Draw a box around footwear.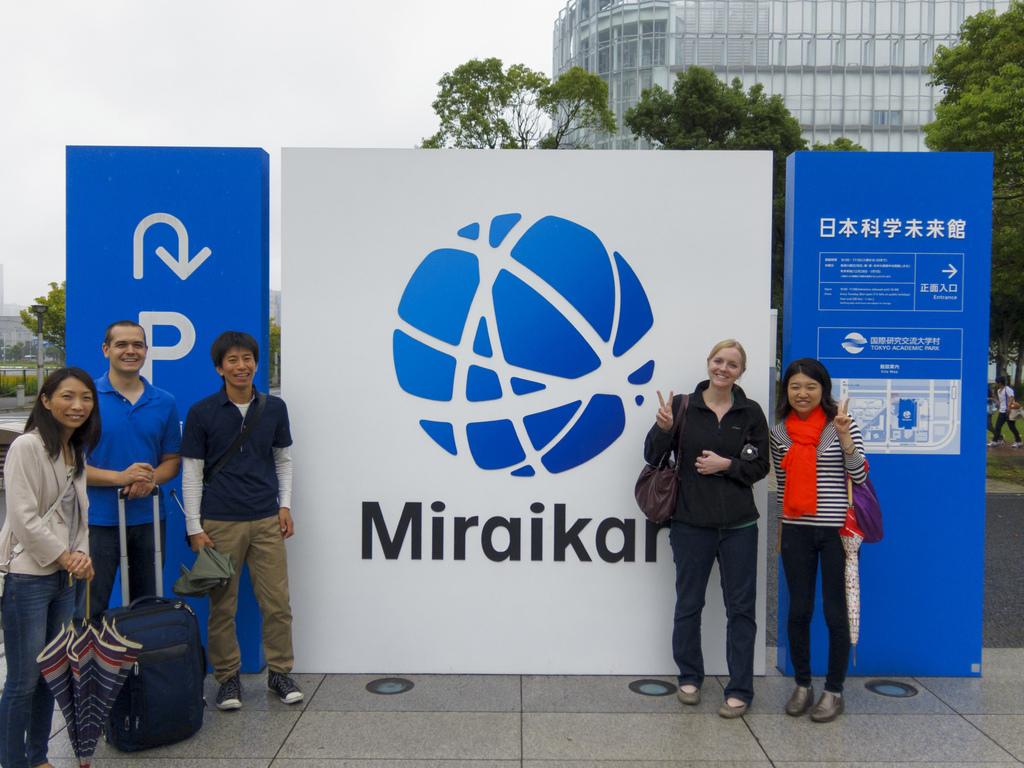
214:673:243:715.
